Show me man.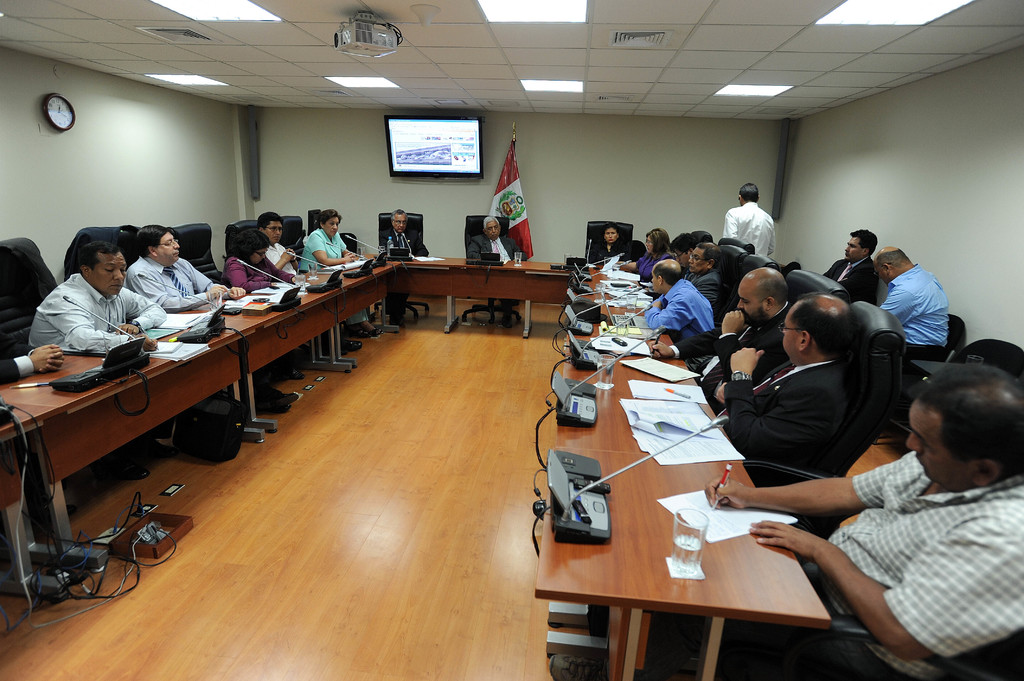
man is here: bbox(464, 225, 530, 284).
